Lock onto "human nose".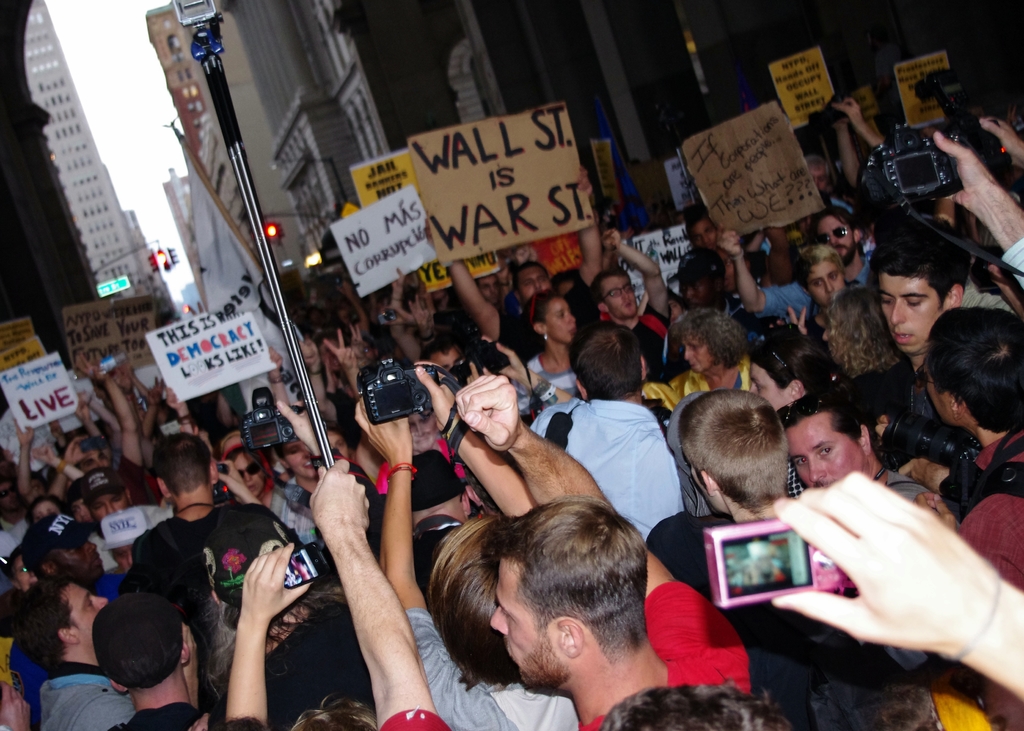
Locked: x1=620, y1=292, x2=627, y2=302.
